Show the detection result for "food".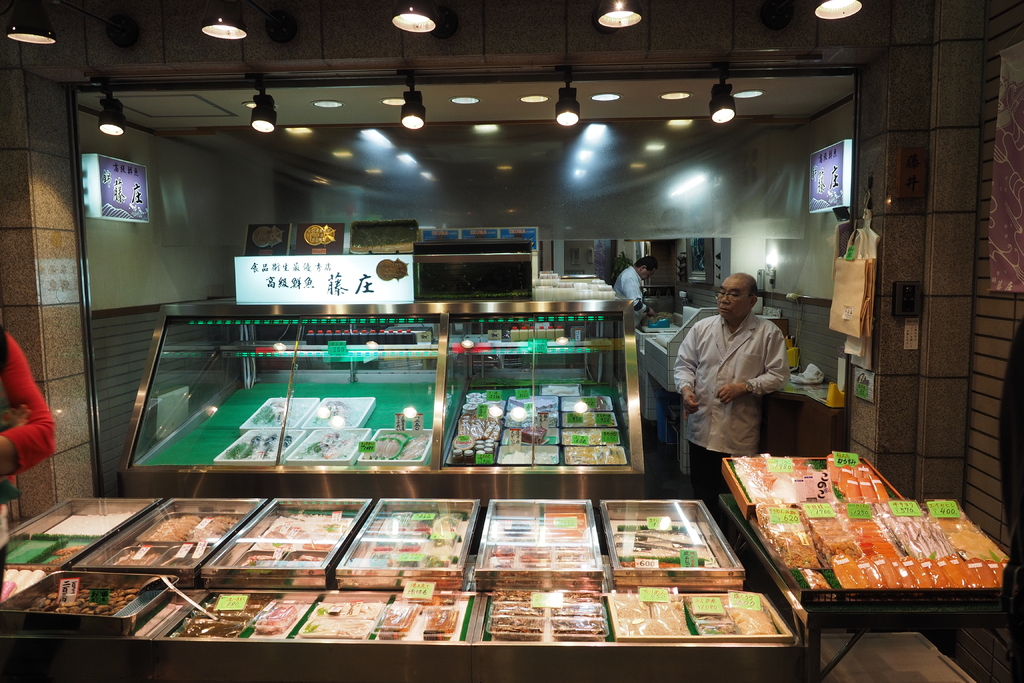
<box>144,514,237,543</box>.
